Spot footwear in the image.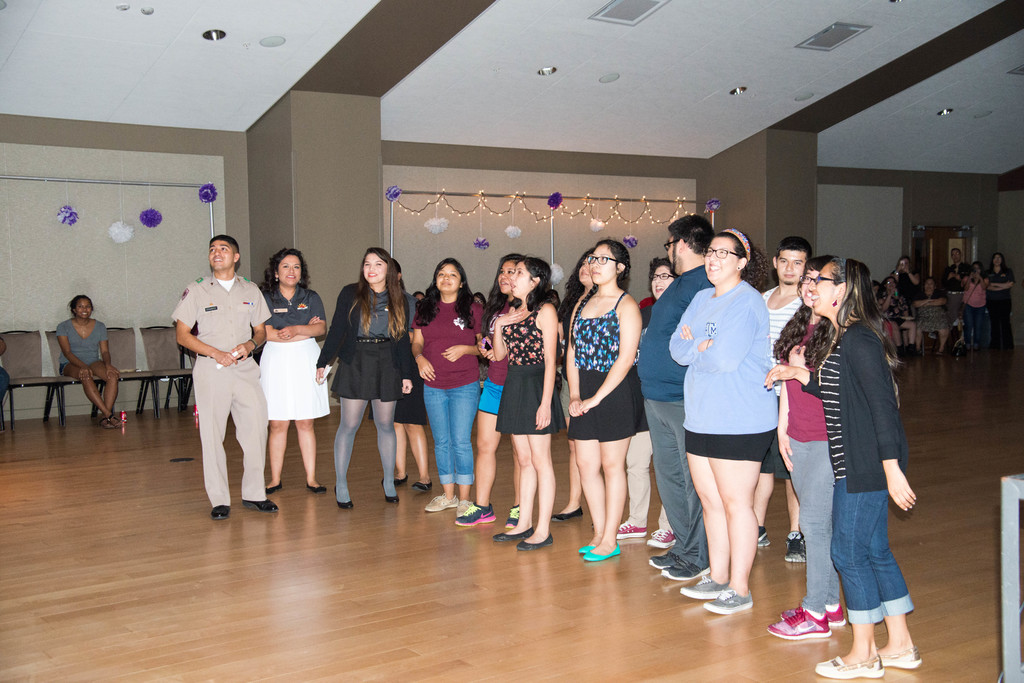
footwear found at l=392, t=472, r=407, b=485.
